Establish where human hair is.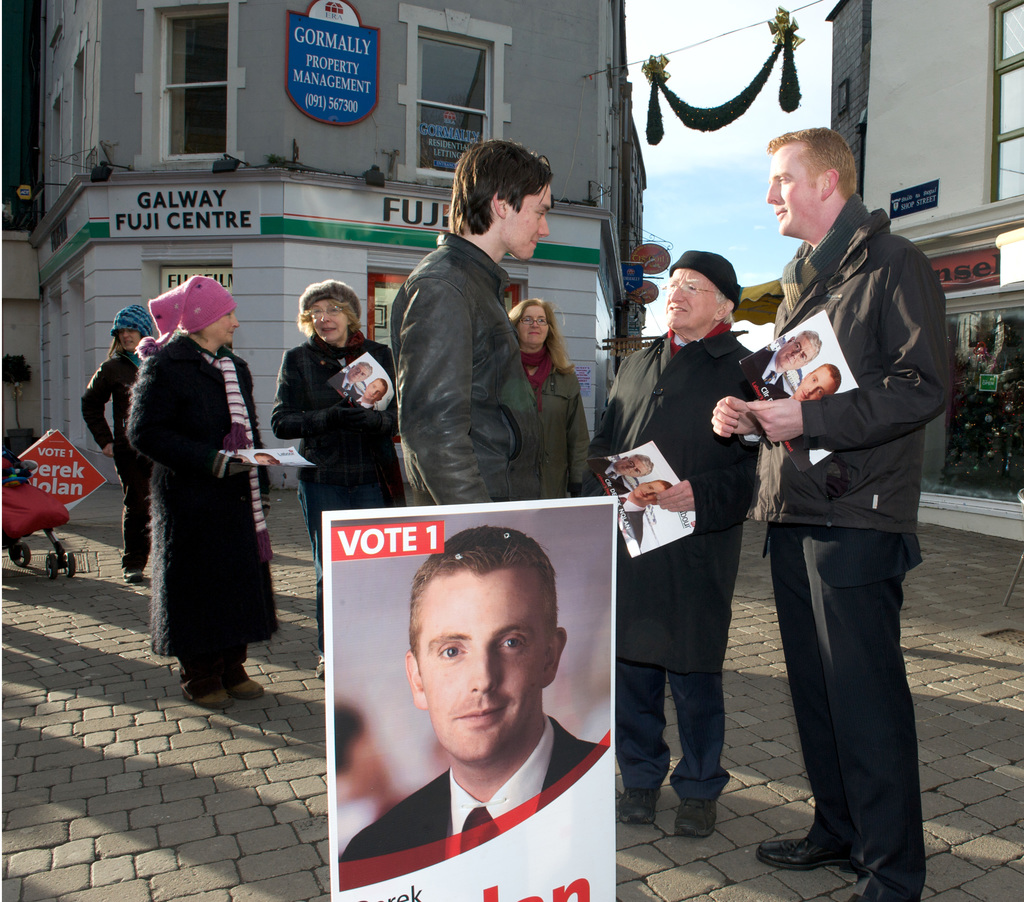
Established at bbox(406, 524, 557, 676).
